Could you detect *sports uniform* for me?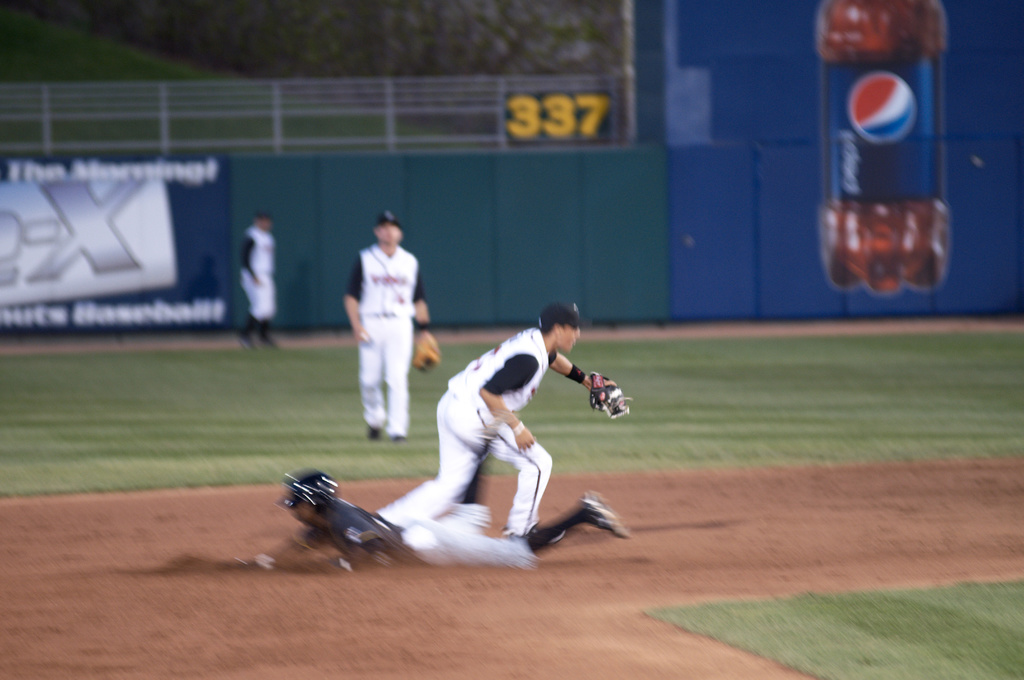
Detection result: box=[339, 205, 445, 445].
